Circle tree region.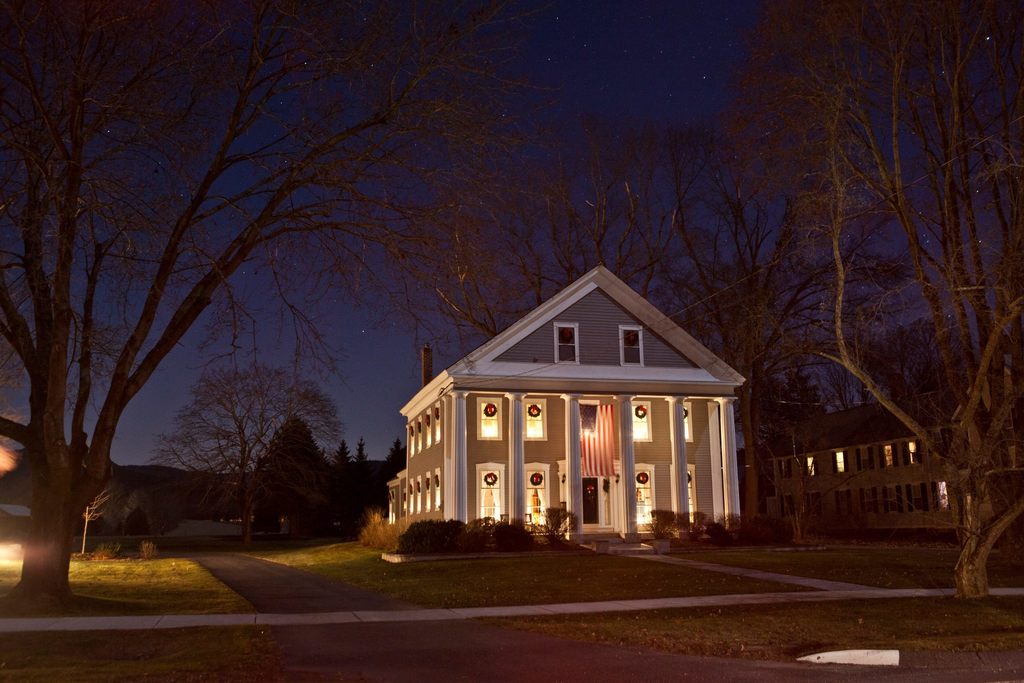
Region: l=150, t=345, r=336, b=536.
